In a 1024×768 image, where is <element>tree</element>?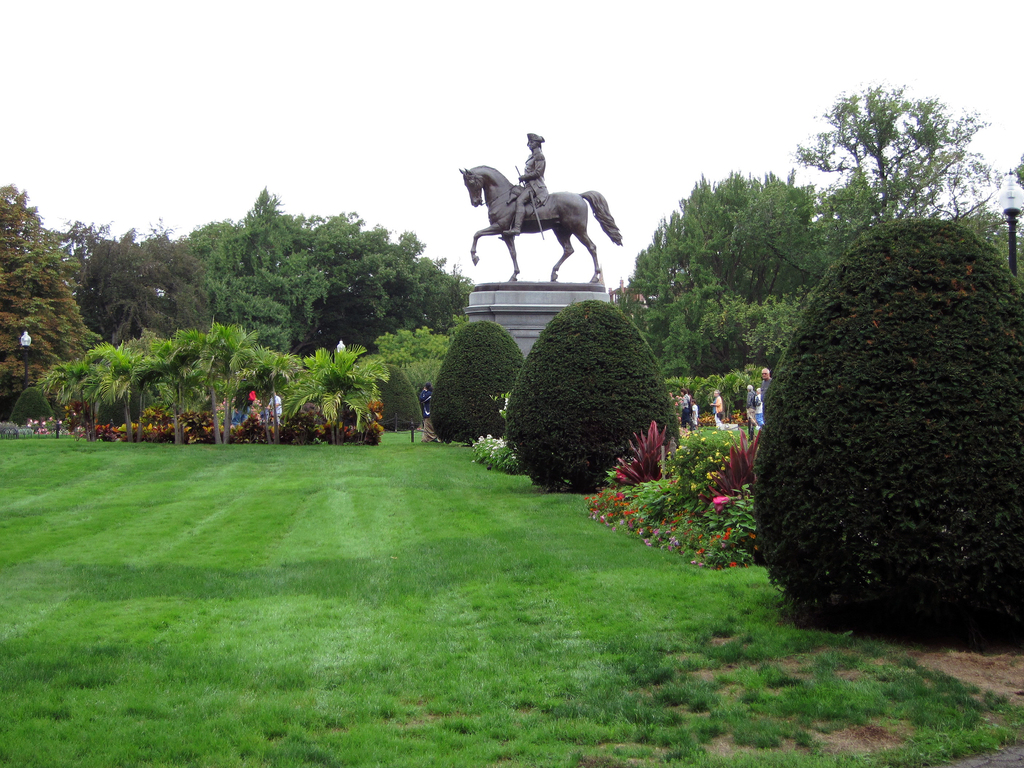
x1=0, y1=177, x2=97, y2=417.
